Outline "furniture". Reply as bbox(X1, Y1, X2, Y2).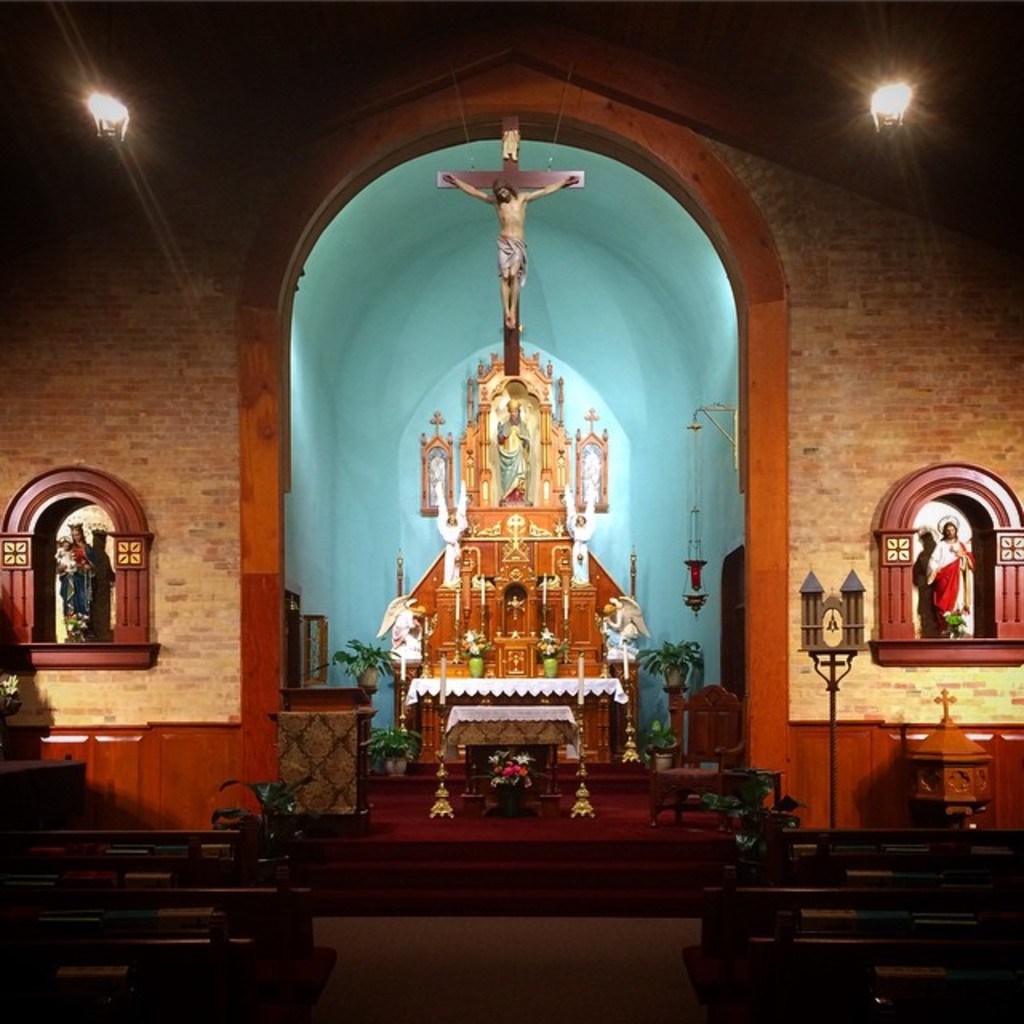
bbox(707, 883, 1022, 986).
